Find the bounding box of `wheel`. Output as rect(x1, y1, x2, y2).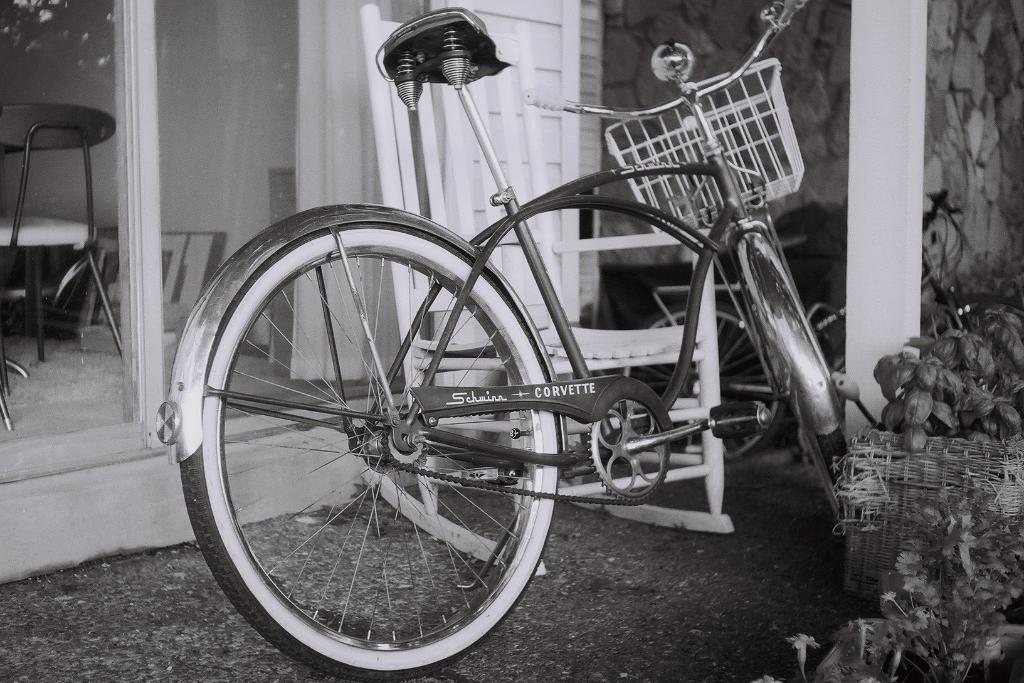
rect(804, 428, 848, 522).
